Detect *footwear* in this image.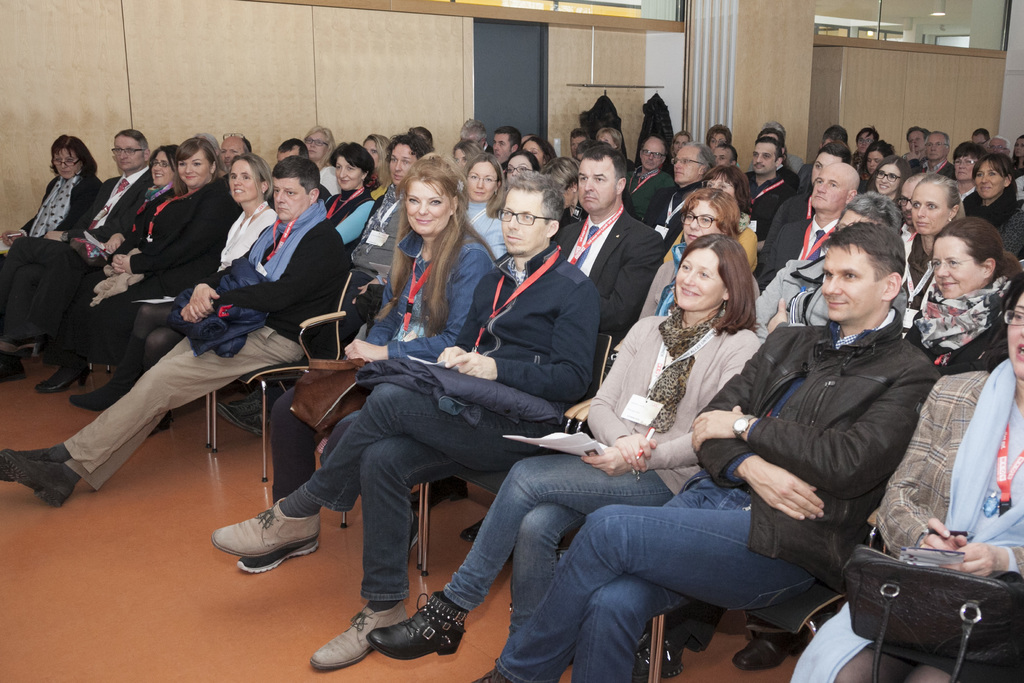
Detection: Rect(76, 365, 142, 414).
